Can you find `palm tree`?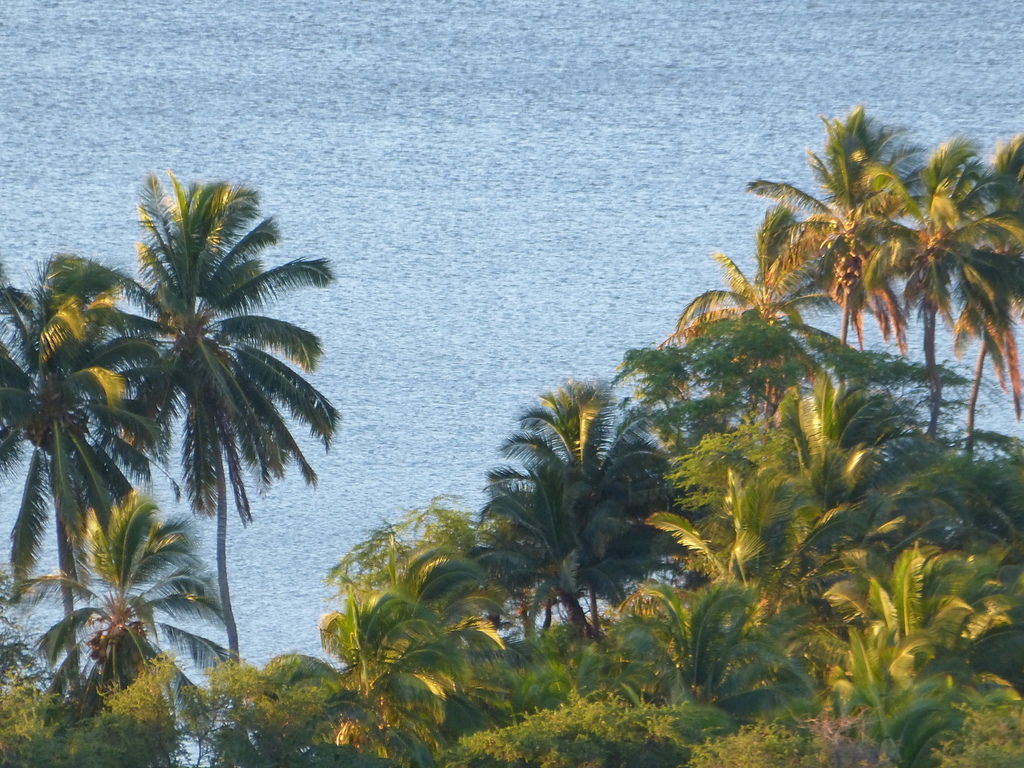
Yes, bounding box: select_region(699, 280, 801, 518).
